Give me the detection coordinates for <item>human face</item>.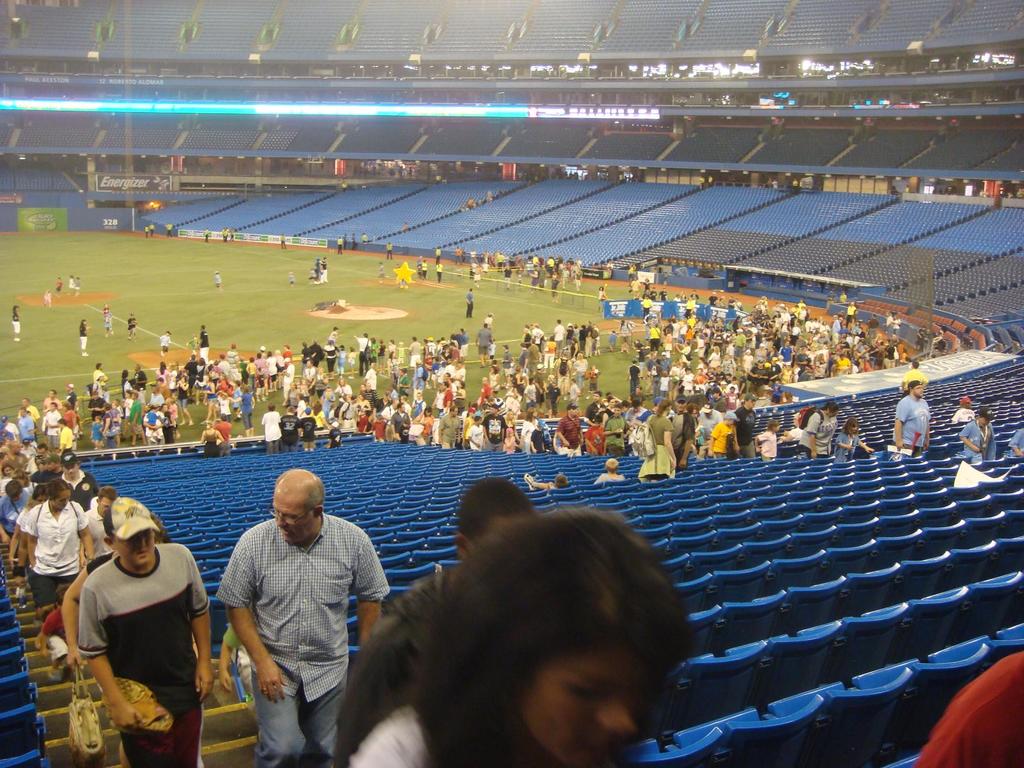
385 396 389 399.
